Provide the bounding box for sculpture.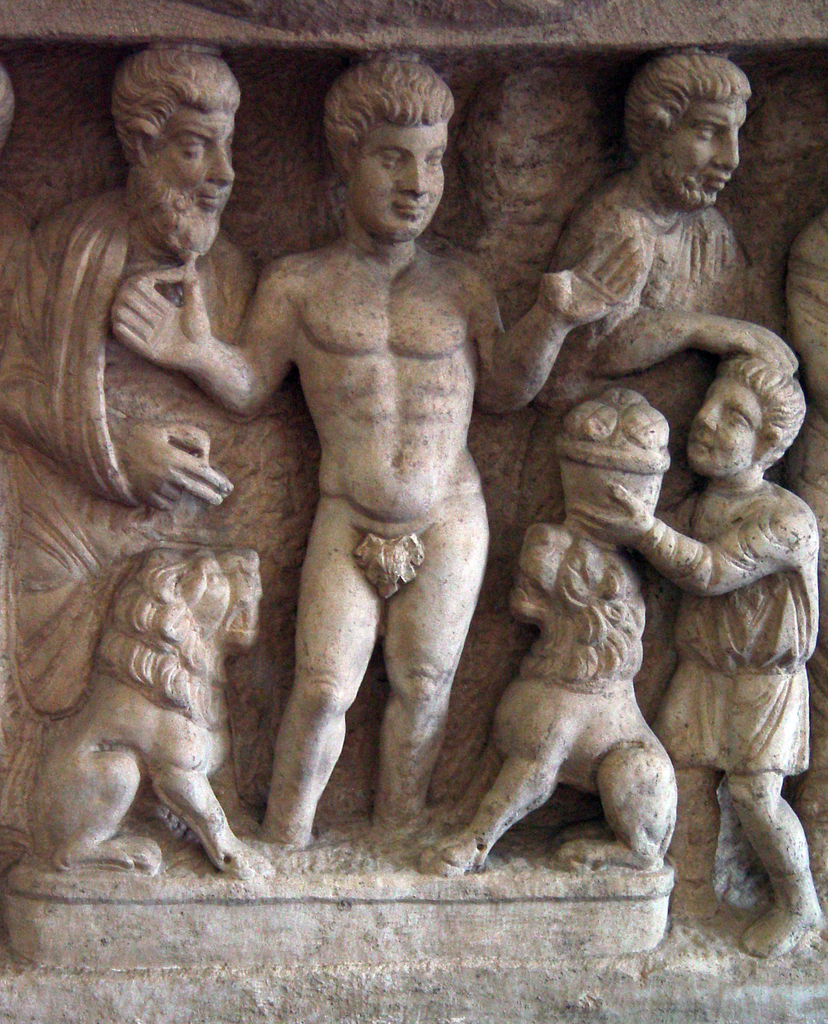
[x1=42, y1=540, x2=282, y2=879].
